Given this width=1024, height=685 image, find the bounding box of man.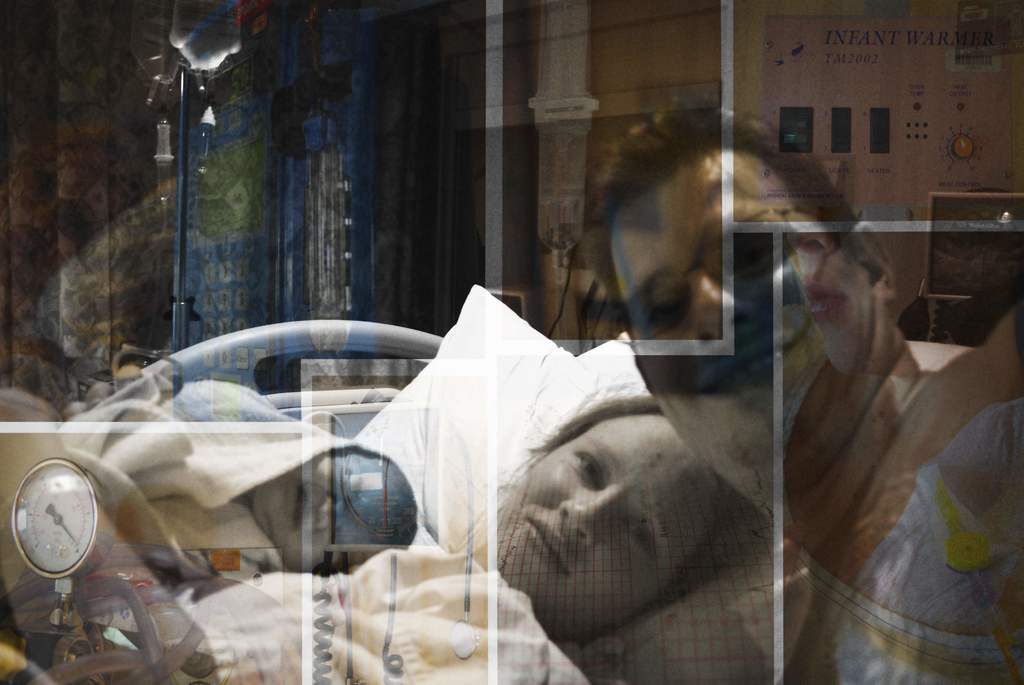
x1=572, y1=84, x2=1022, y2=684.
